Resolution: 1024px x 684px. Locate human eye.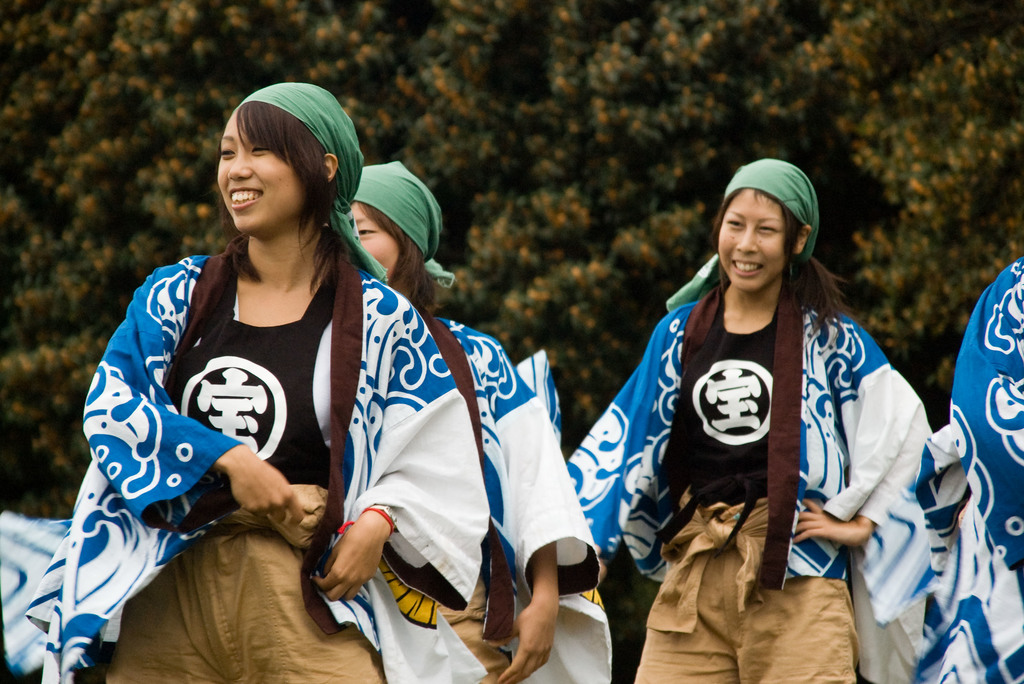
x1=724, y1=213, x2=748, y2=231.
